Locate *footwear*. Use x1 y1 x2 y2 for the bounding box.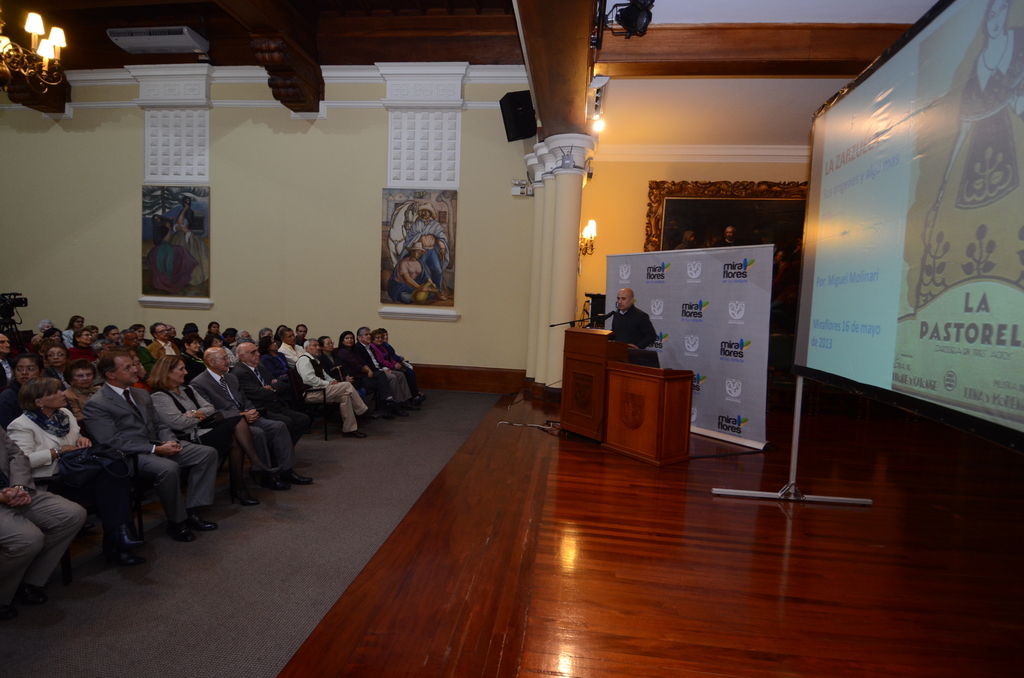
227 481 255 506.
